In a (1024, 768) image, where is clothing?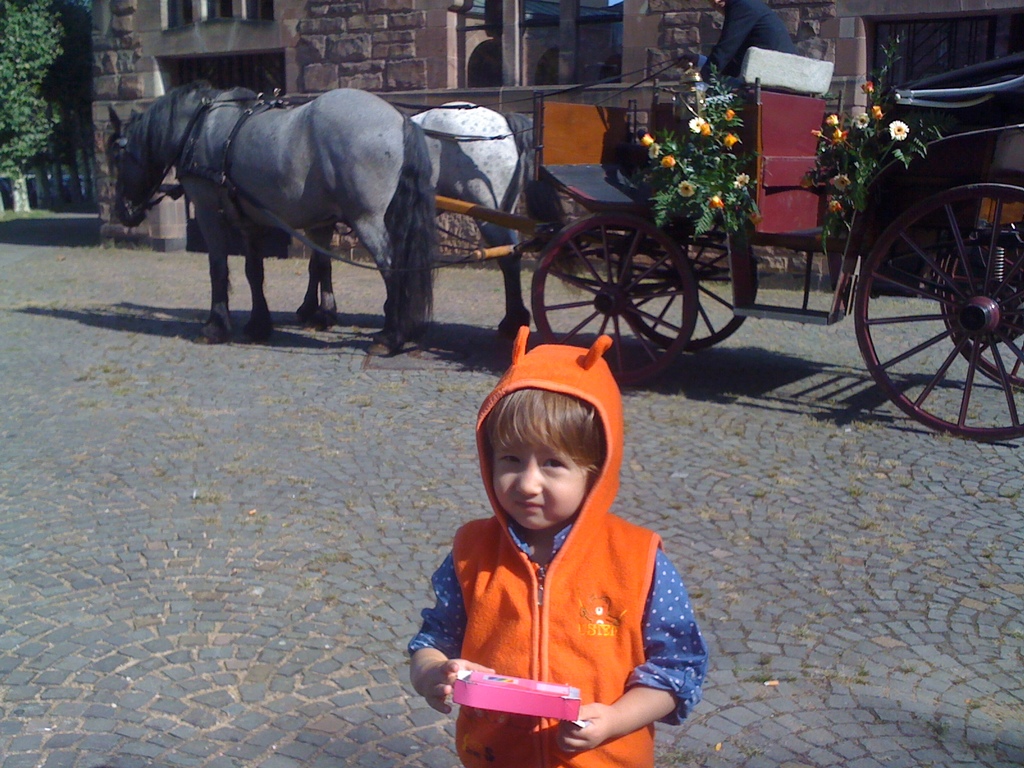
crop(404, 518, 715, 723).
